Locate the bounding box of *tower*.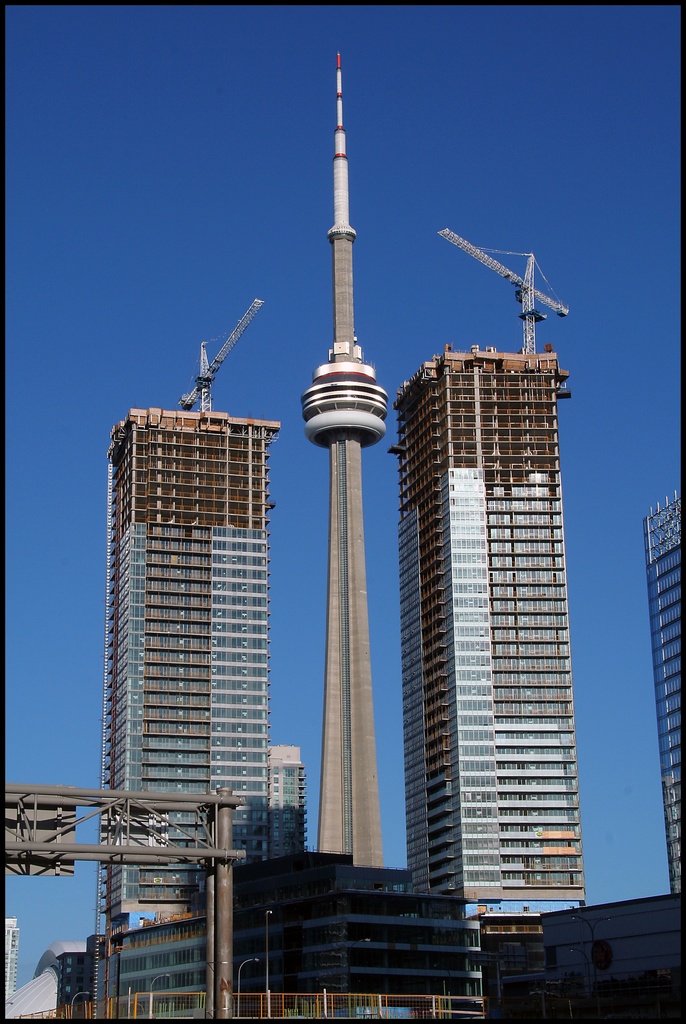
Bounding box: (x1=295, y1=45, x2=388, y2=869).
